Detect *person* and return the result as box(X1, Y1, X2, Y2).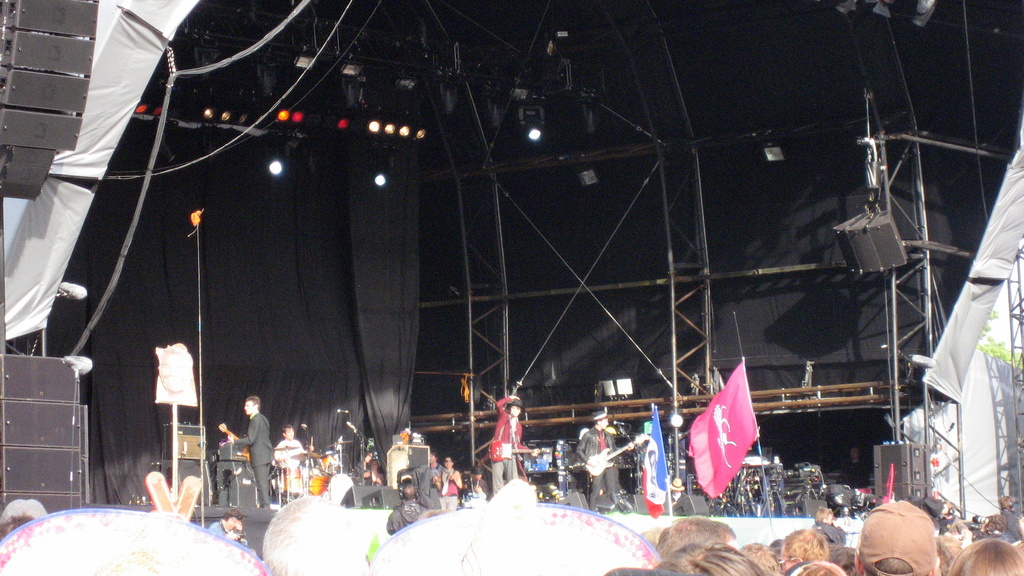
box(837, 445, 872, 493).
